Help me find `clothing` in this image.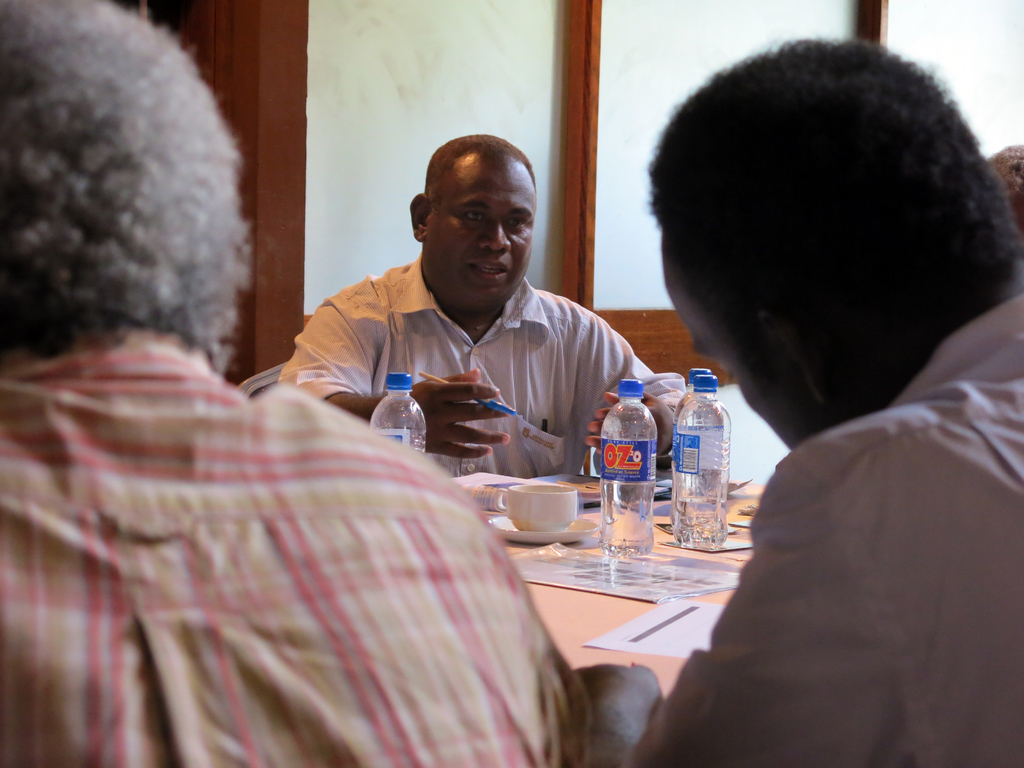
Found it: region(647, 248, 1023, 767).
